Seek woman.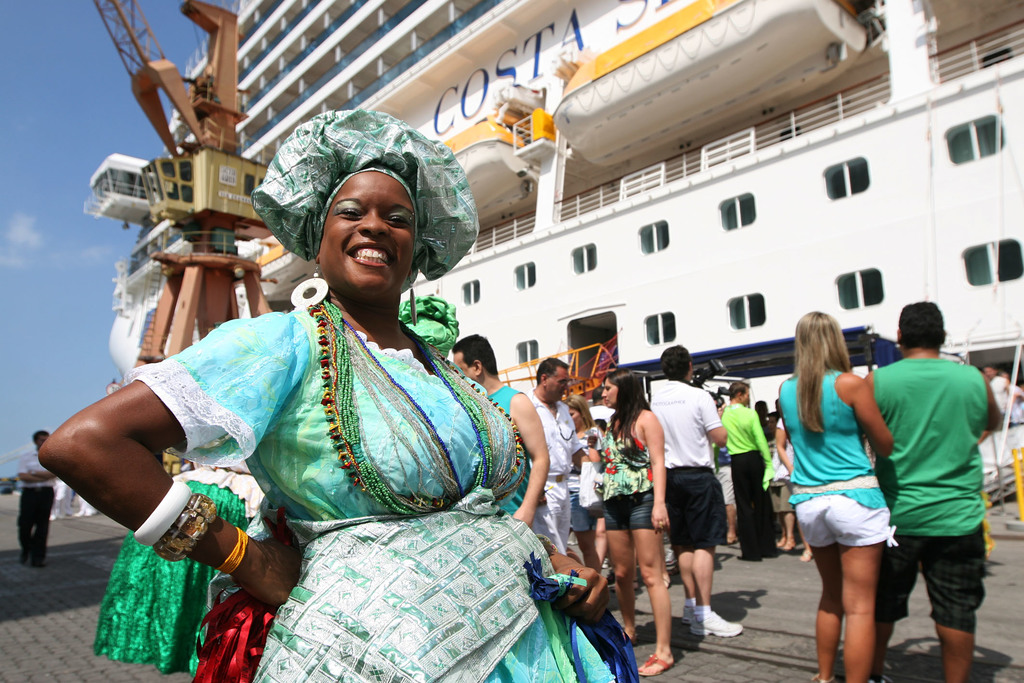
Rect(568, 395, 614, 568).
